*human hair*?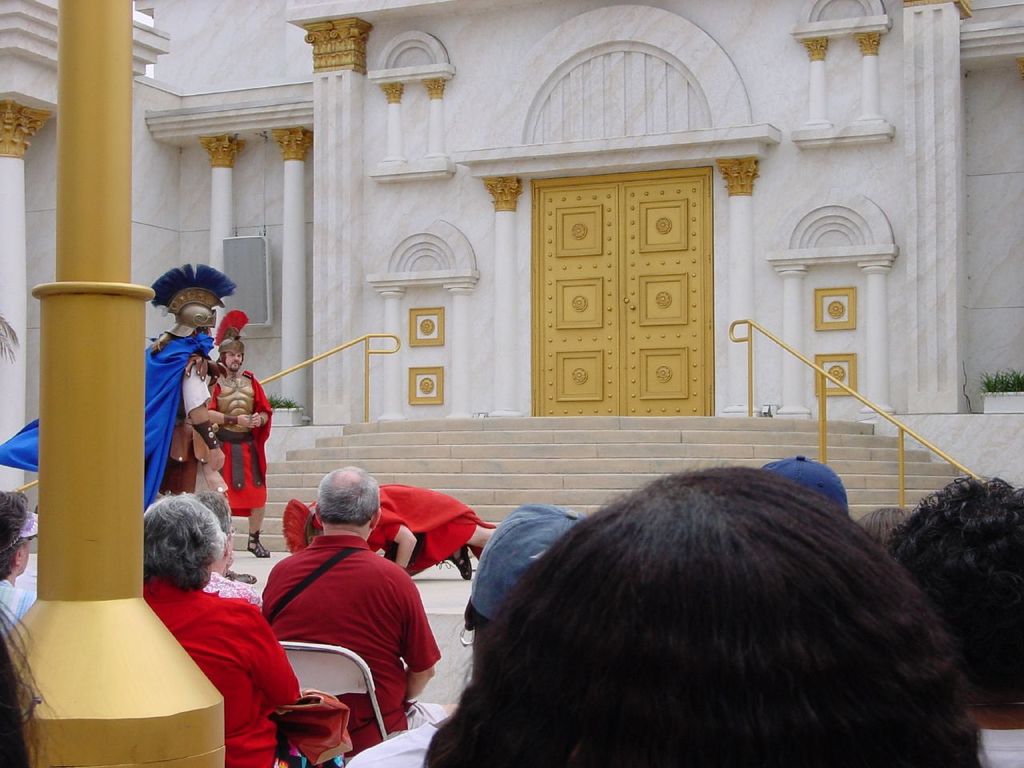
locate(855, 505, 914, 549)
